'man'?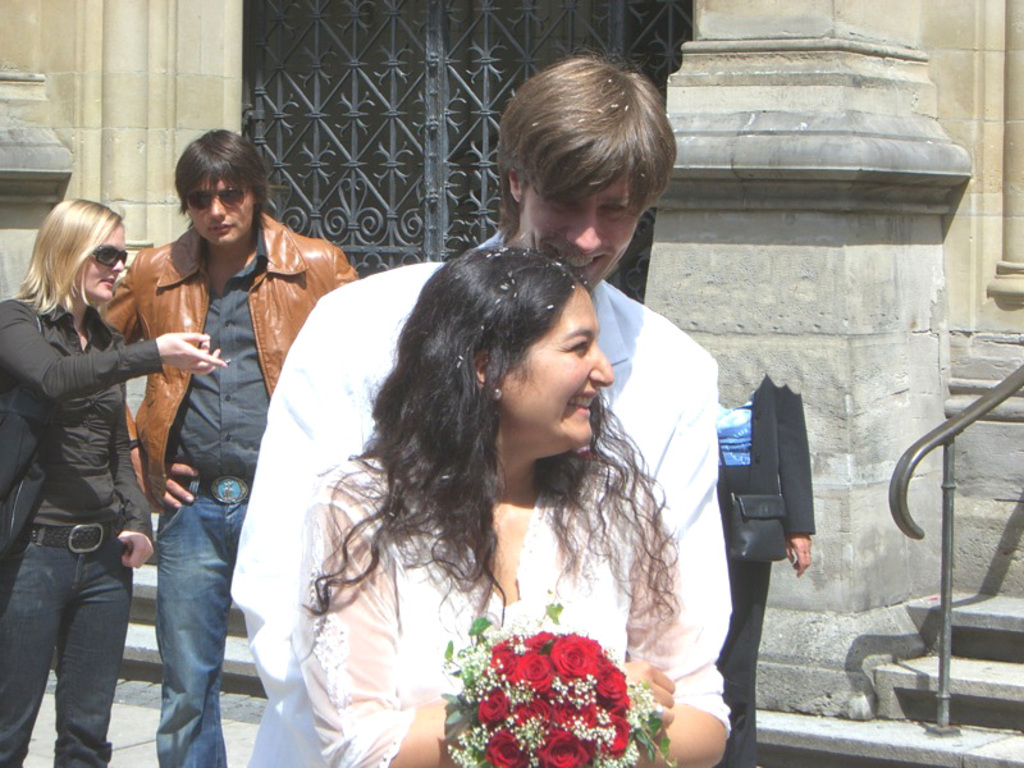
(x1=91, y1=138, x2=307, y2=722)
